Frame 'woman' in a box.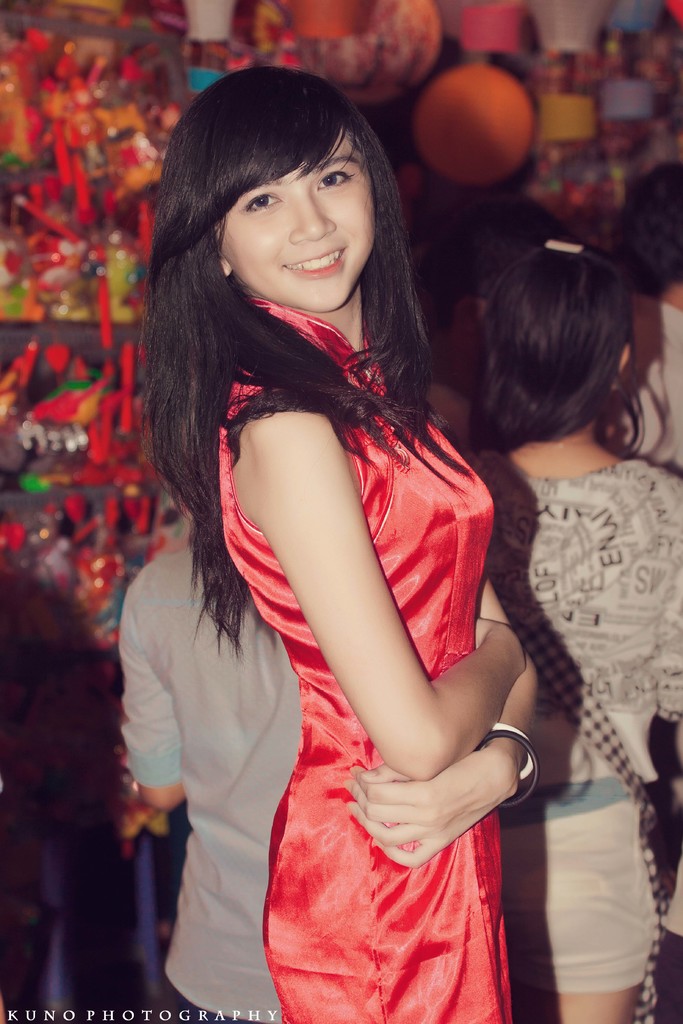
<region>453, 272, 682, 1023</region>.
